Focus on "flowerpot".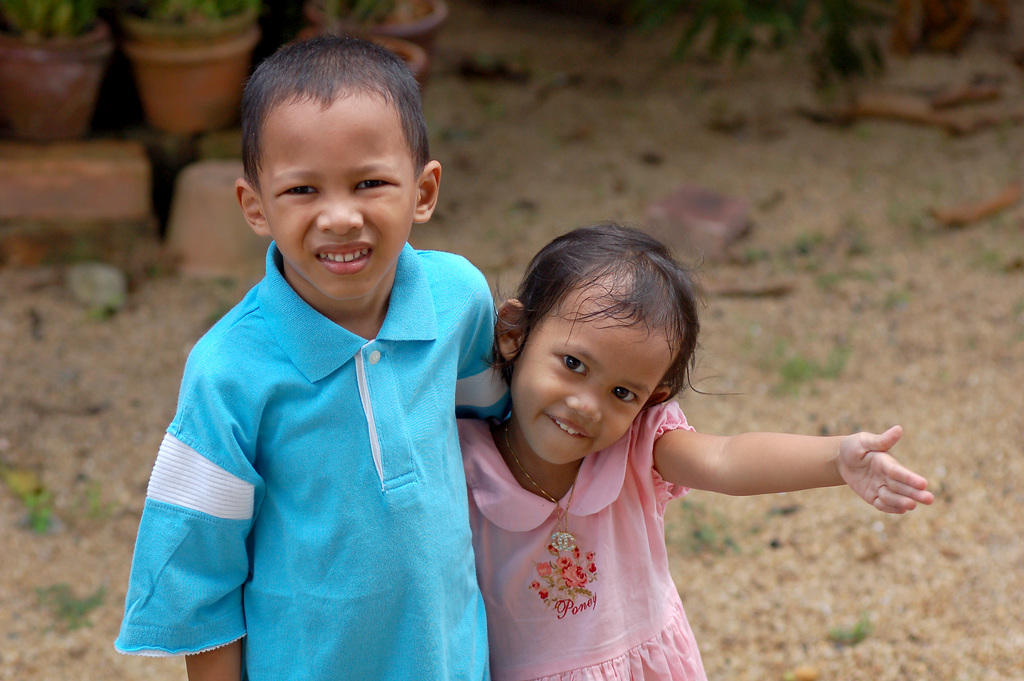
Focused at region(308, 0, 451, 51).
